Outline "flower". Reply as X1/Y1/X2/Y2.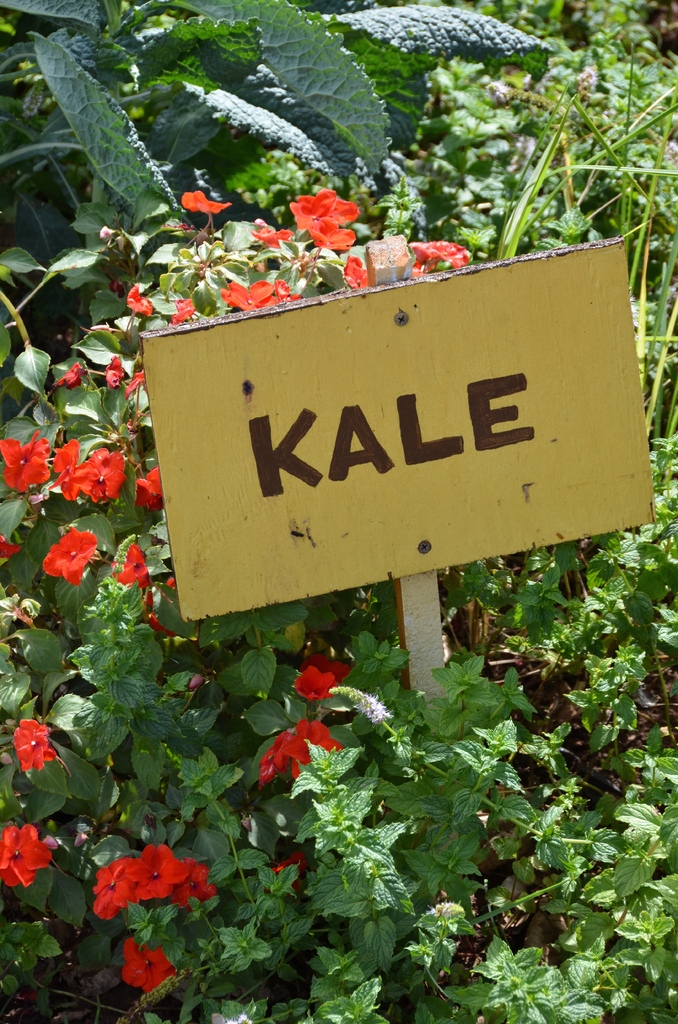
295/715/319/753.
